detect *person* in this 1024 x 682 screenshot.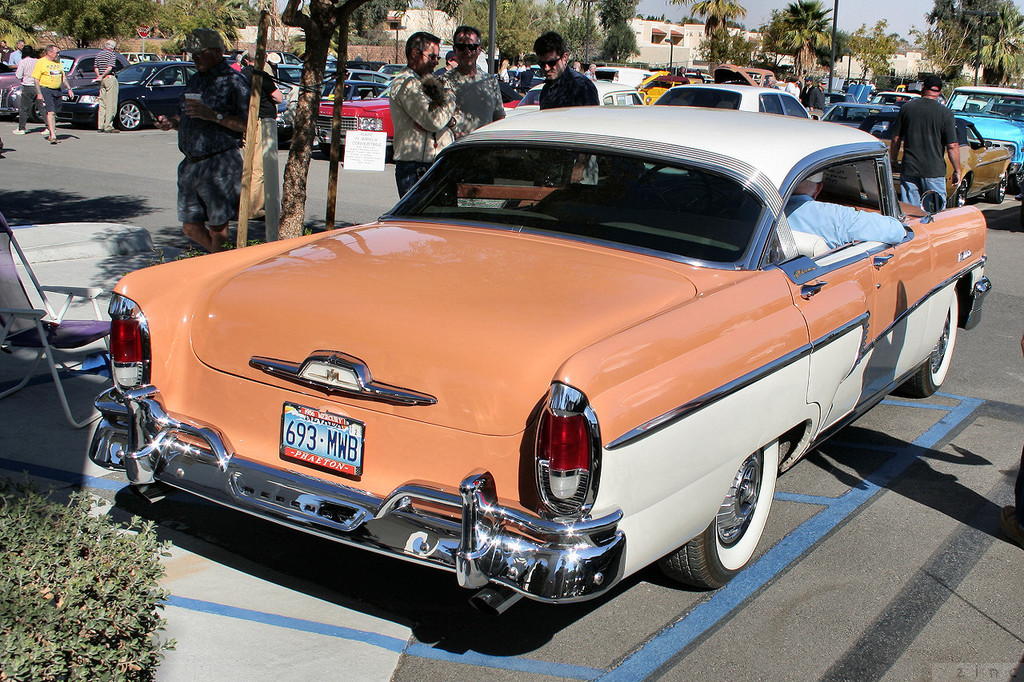
Detection: <box>583,59,599,83</box>.
